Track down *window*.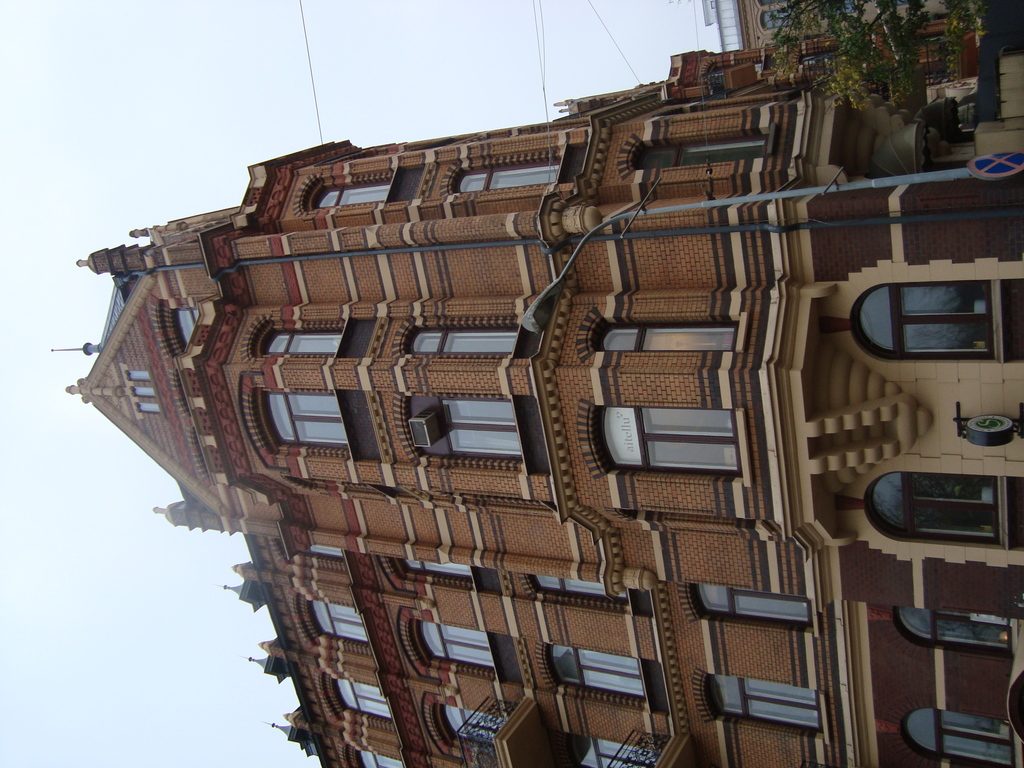
Tracked to {"left": 440, "top": 150, "right": 571, "bottom": 204}.
